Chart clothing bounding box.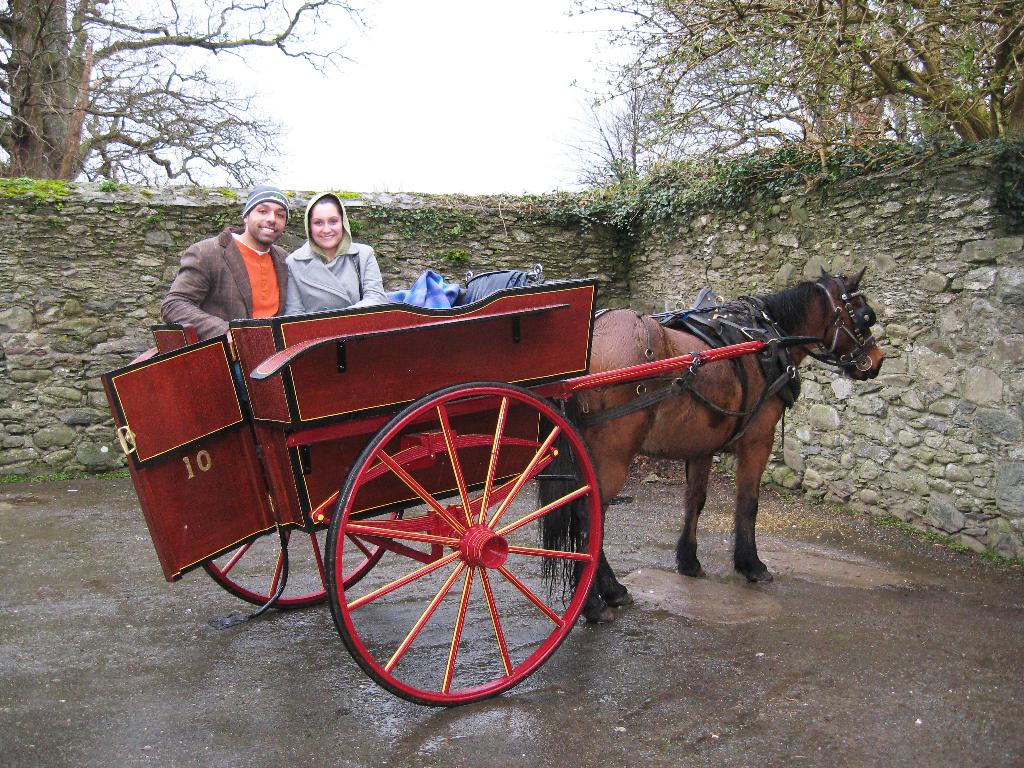
Charted: 282 200 410 328.
